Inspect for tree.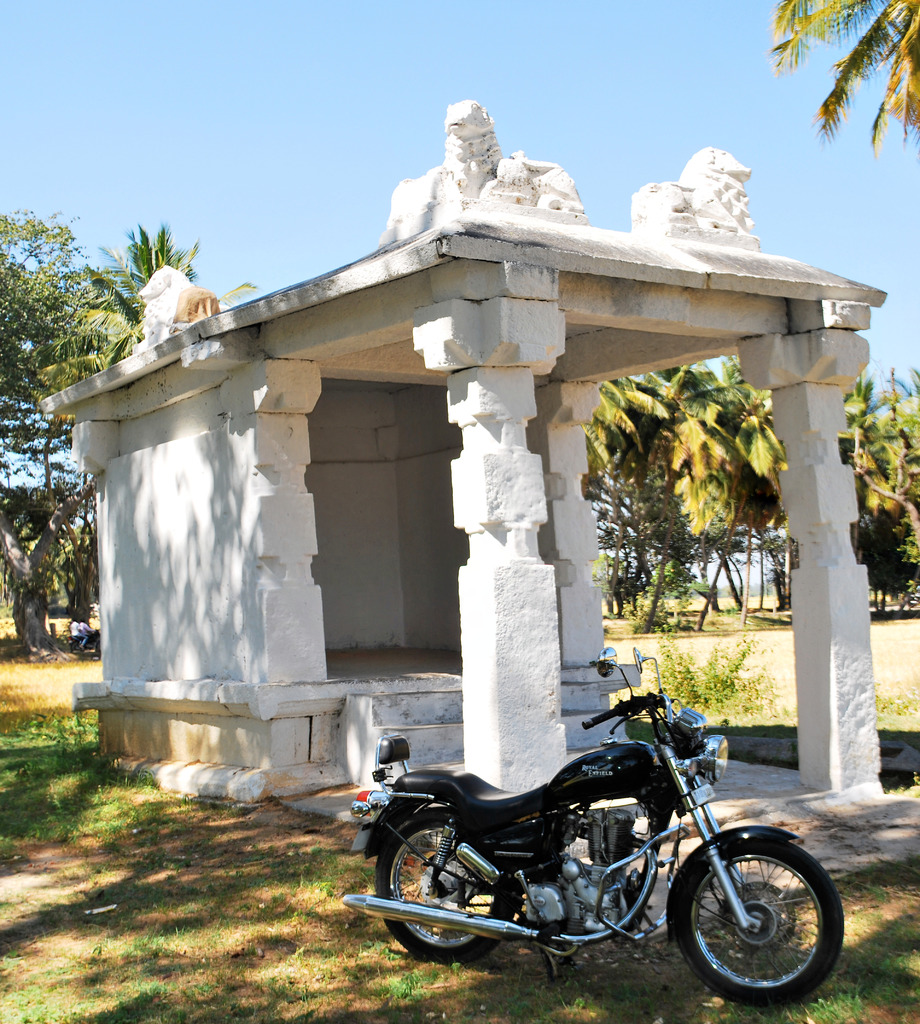
Inspection: box(0, 205, 99, 667).
